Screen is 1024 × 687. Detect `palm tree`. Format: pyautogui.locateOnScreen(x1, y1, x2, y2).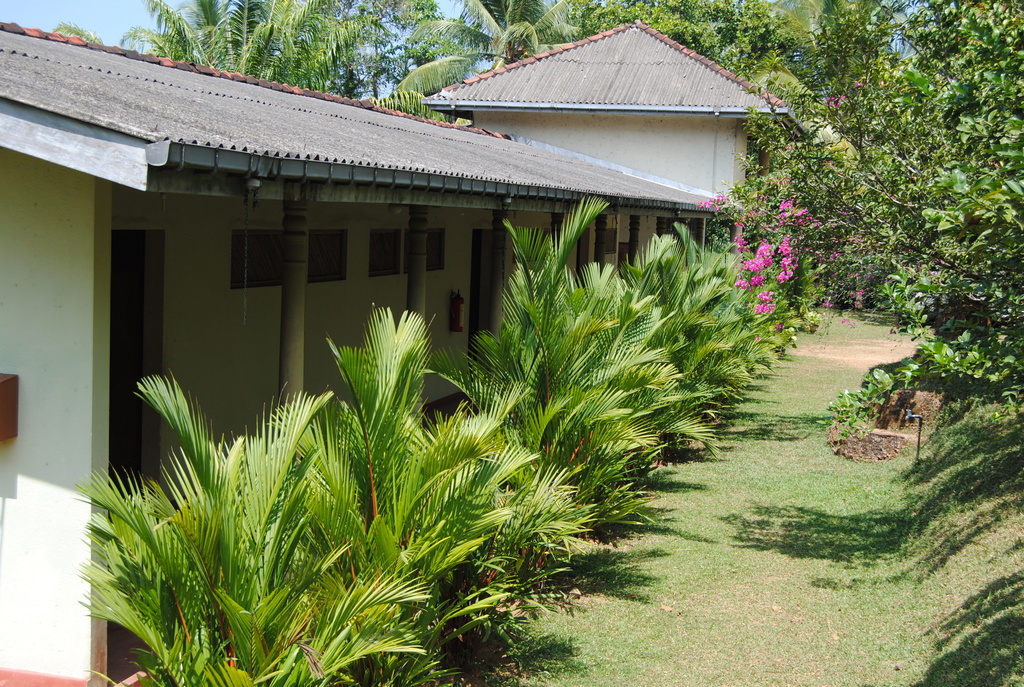
pyautogui.locateOnScreen(698, 8, 803, 95).
